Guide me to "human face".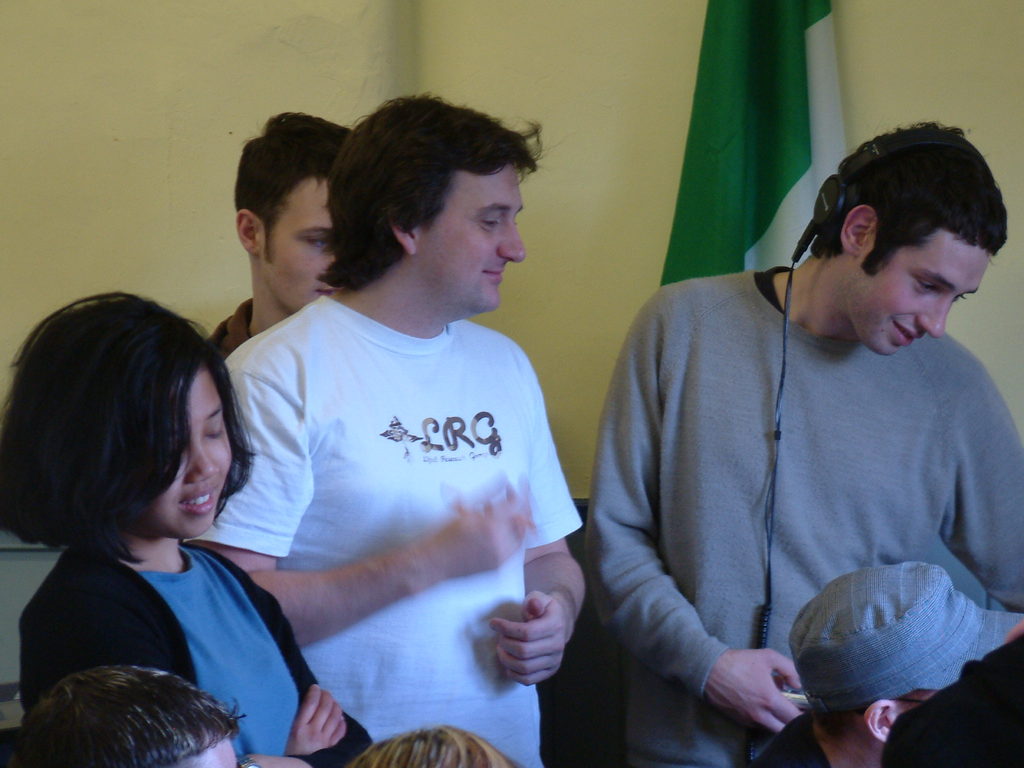
Guidance: bbox=(252, 180, 335, 312).
